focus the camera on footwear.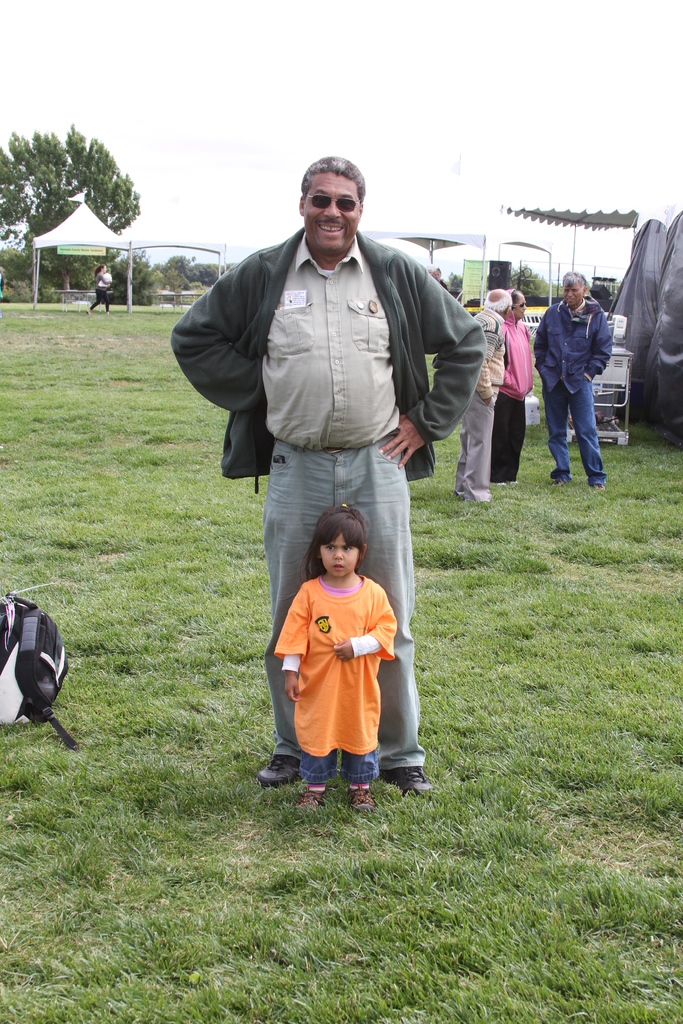
Focus region: {"x1": 454, "y1": 477, "x2": 472, "y2": 500}.
